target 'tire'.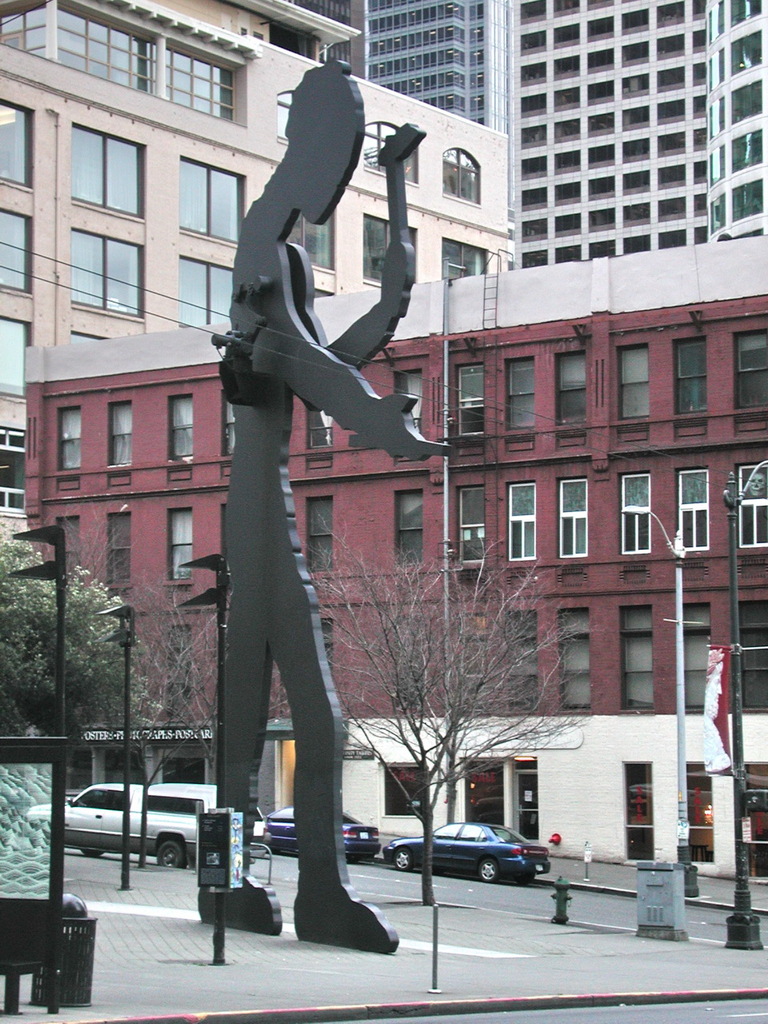
Target region: box(82, 847, 102, 860).
